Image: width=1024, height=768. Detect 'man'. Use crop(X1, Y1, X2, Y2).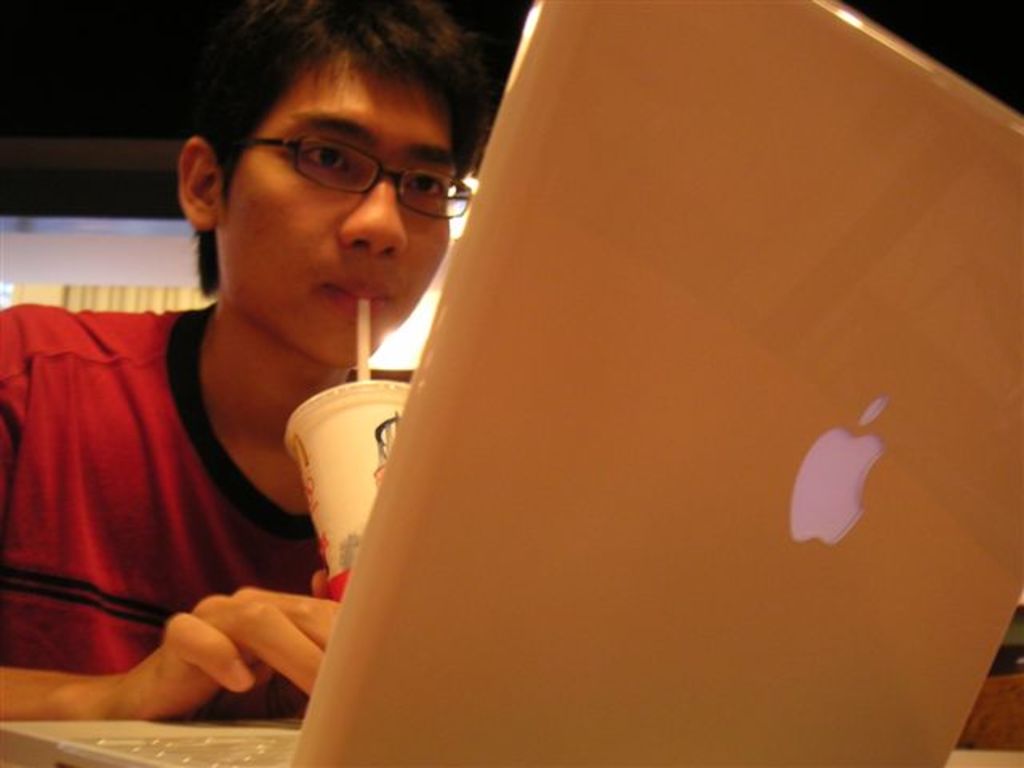
crop(0, 56, 486, 717).
